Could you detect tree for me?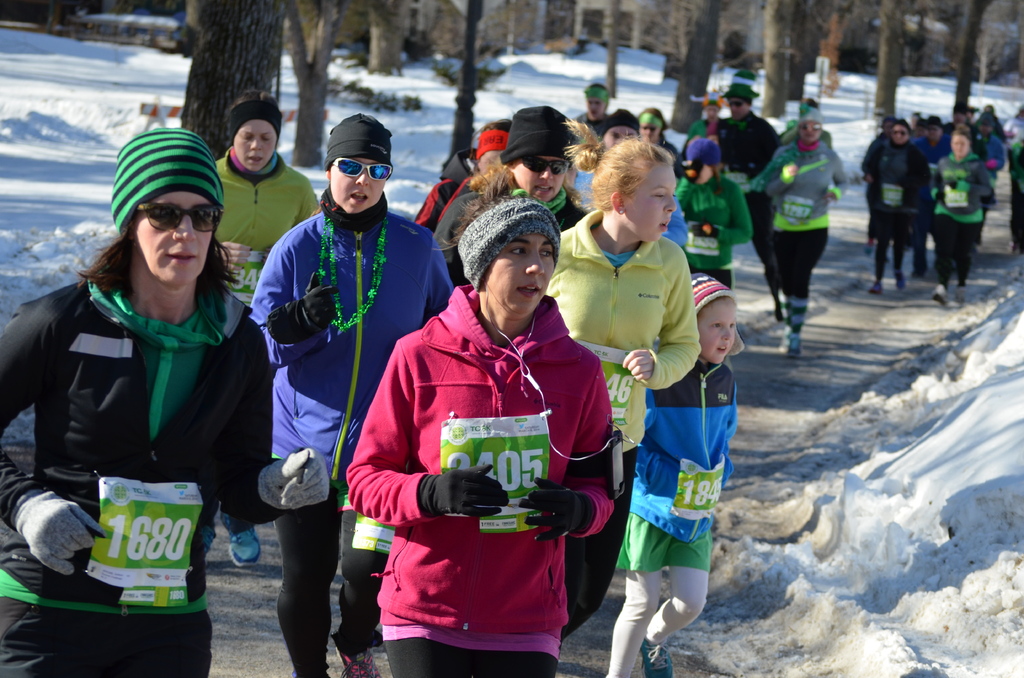
Detection result: crop(880, 0, 902, 126).
